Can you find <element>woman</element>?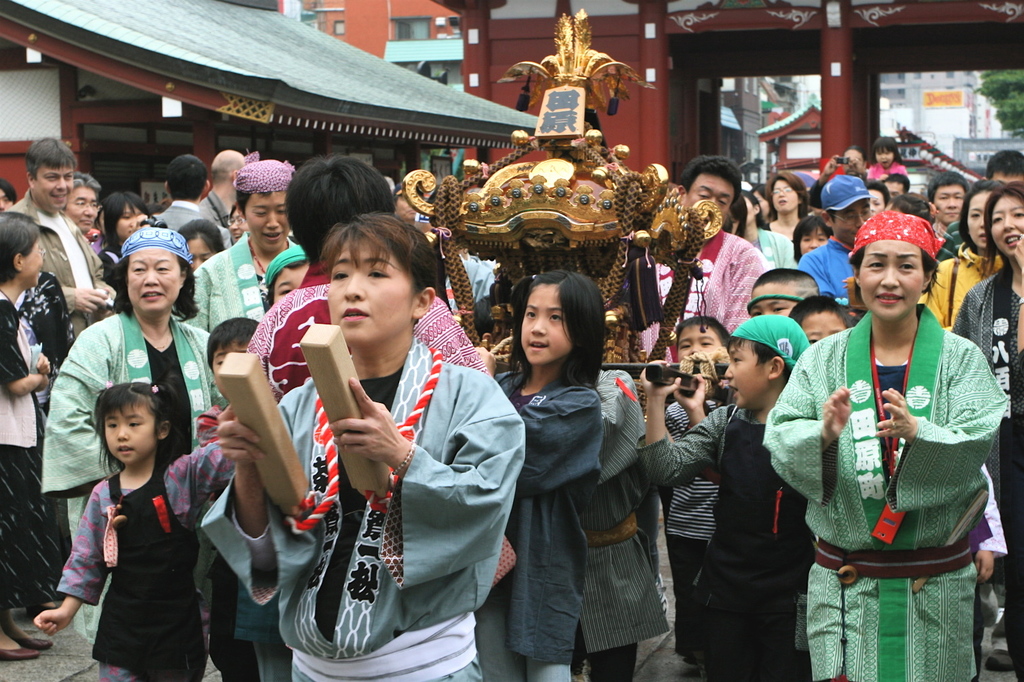
Yes, bounding box: {"left": 922, "top": 181, "right": 1008, "bottom": 339}.
